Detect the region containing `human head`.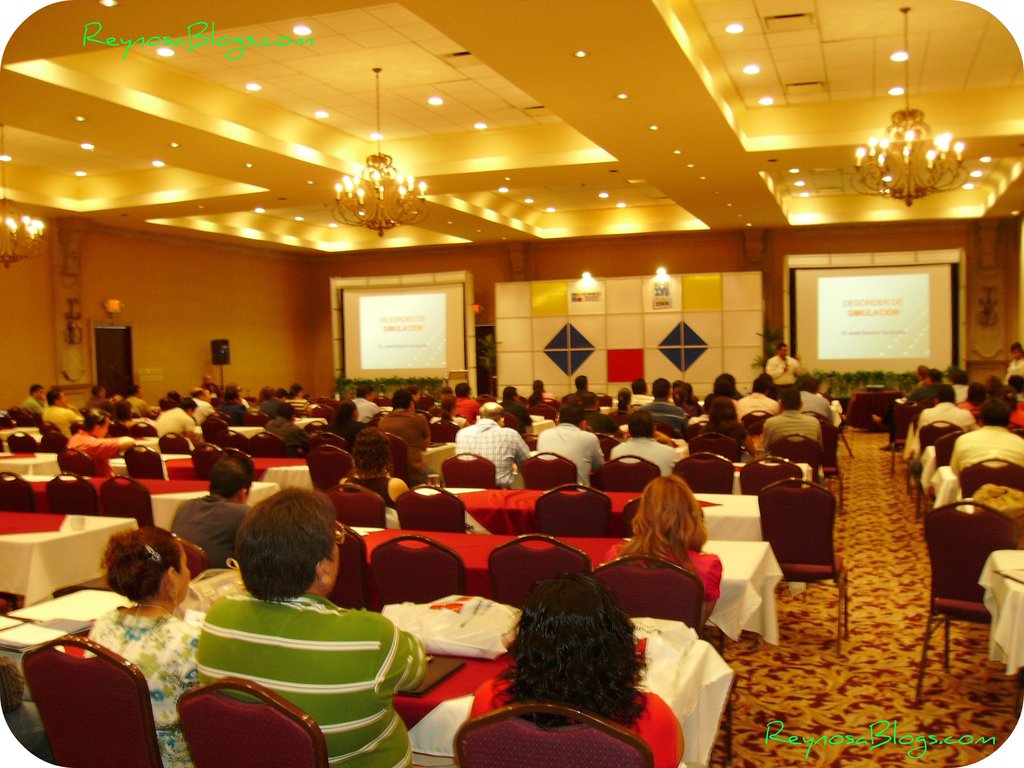
x1=333, y1=376, x2=346, y2=399.
